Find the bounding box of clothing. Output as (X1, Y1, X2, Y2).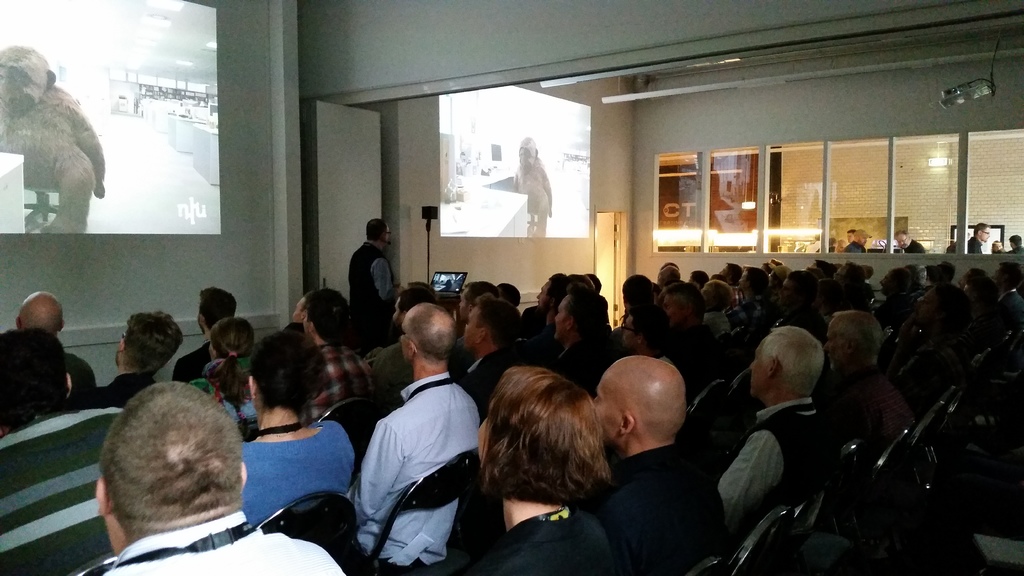
(513, 134, 555, 239).
